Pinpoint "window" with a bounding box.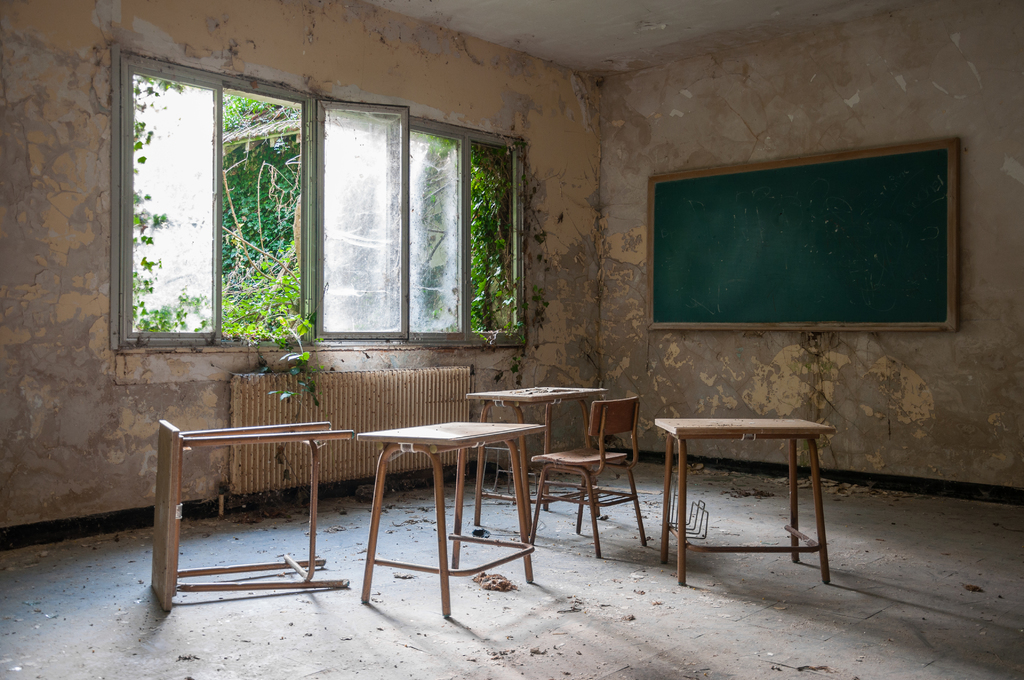
box(113, 58, 516, 346).
